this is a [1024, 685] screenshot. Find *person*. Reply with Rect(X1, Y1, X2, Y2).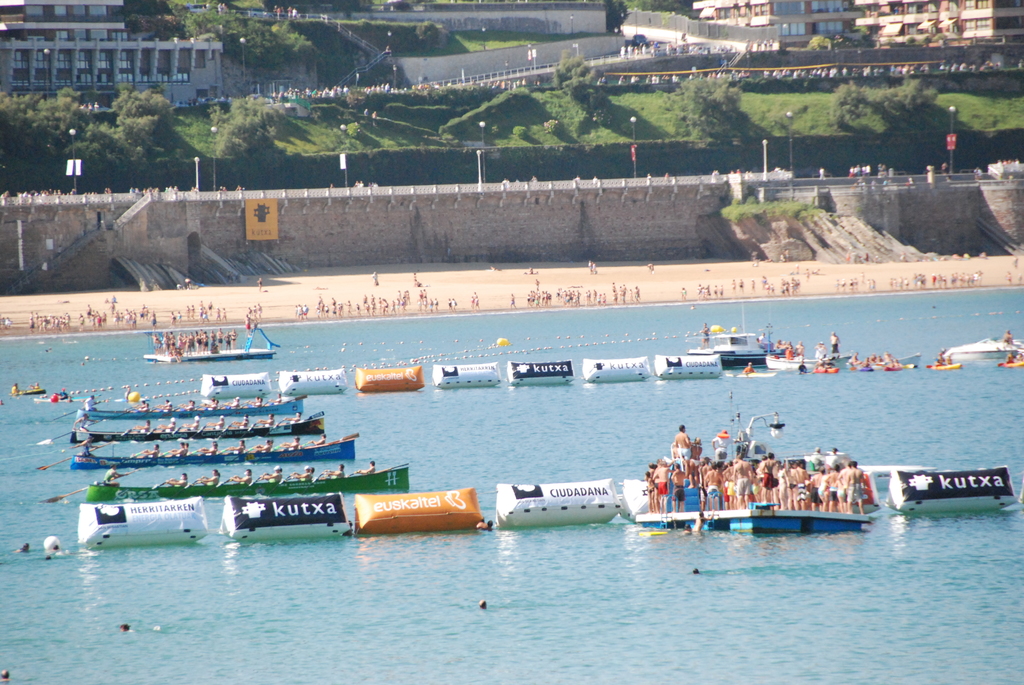
Rect(298, 462, 312, 484).
